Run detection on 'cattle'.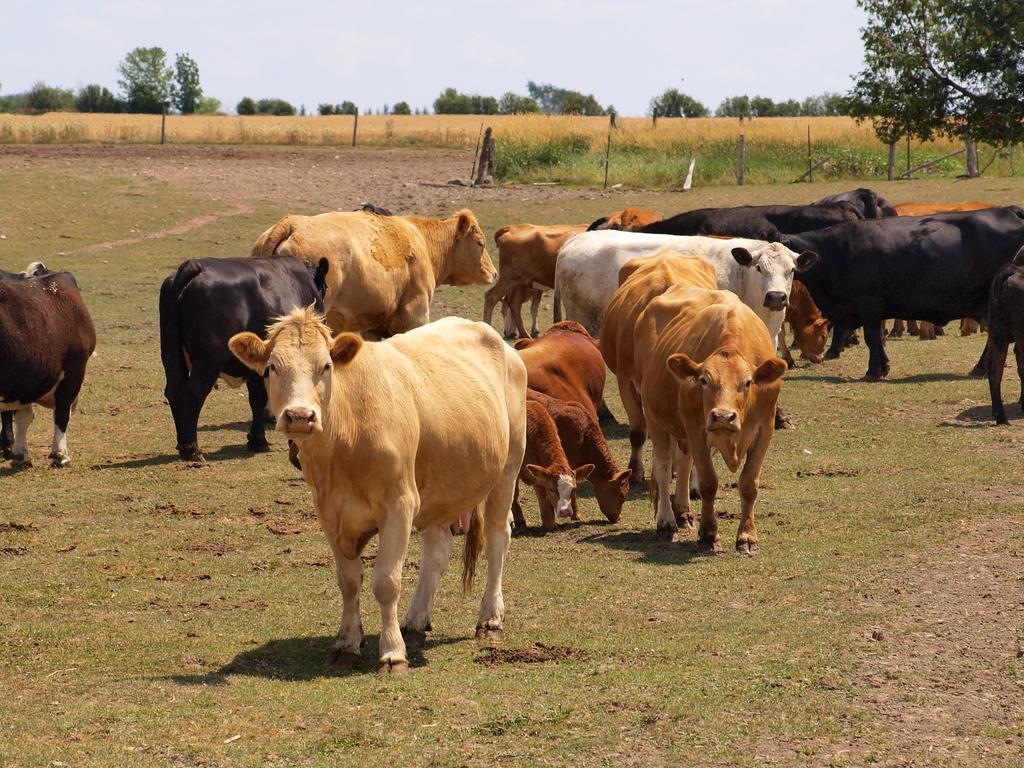
Result: <bbox>654, 201, 870, 289</bbox>.
